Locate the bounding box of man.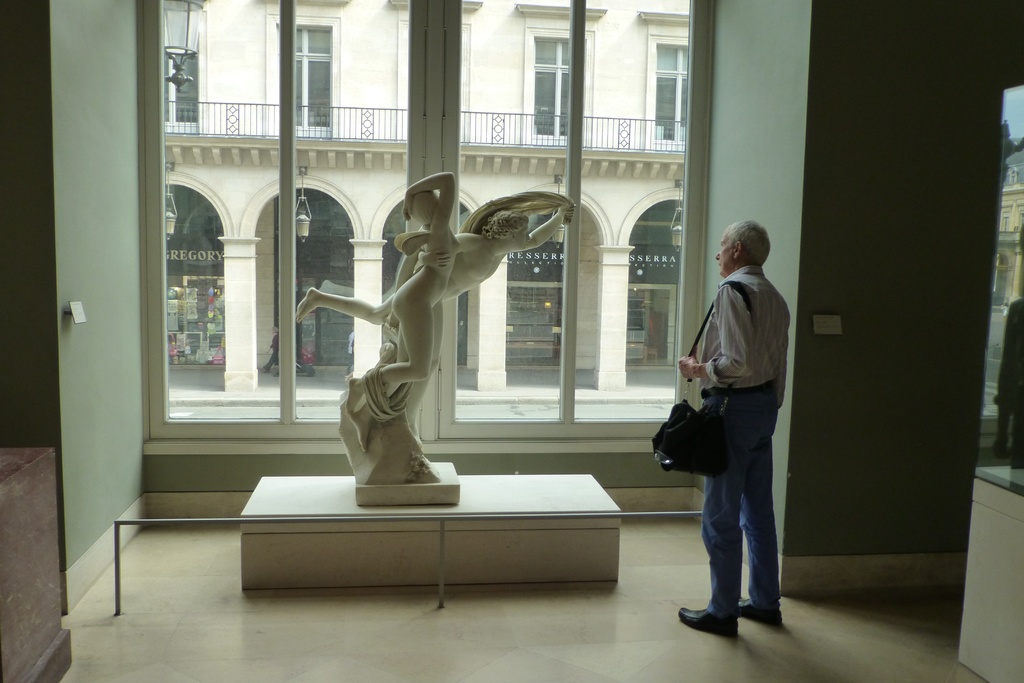
Bounding box: 664:216:803:625.
